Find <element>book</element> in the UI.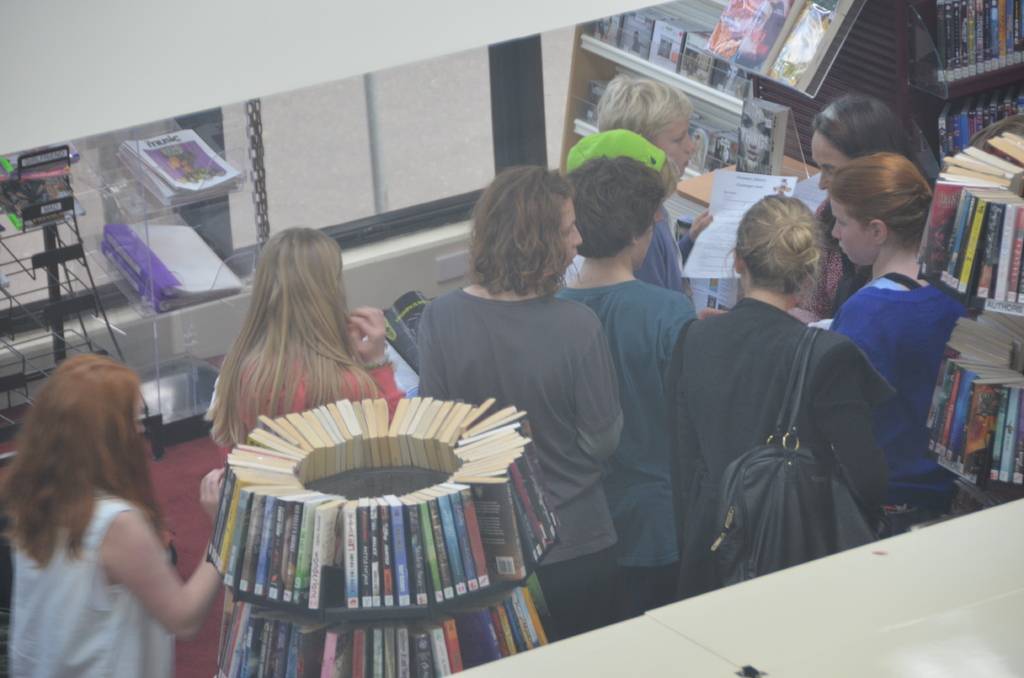
UI element at 118, 126, 248, 206.
